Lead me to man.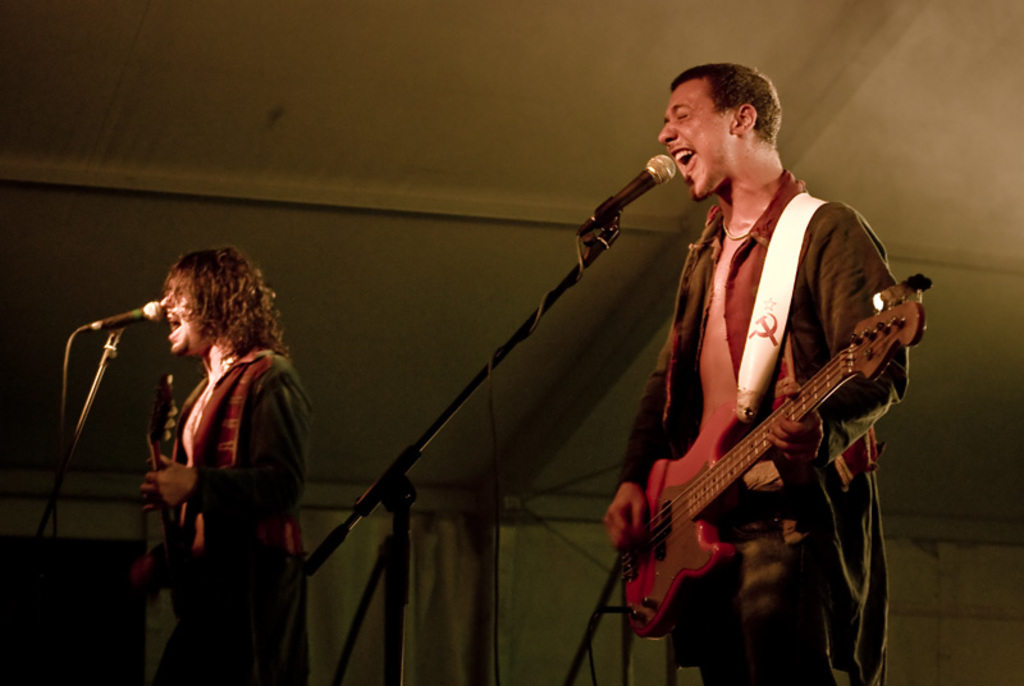
Lead to 101, 256, 333, 666.
